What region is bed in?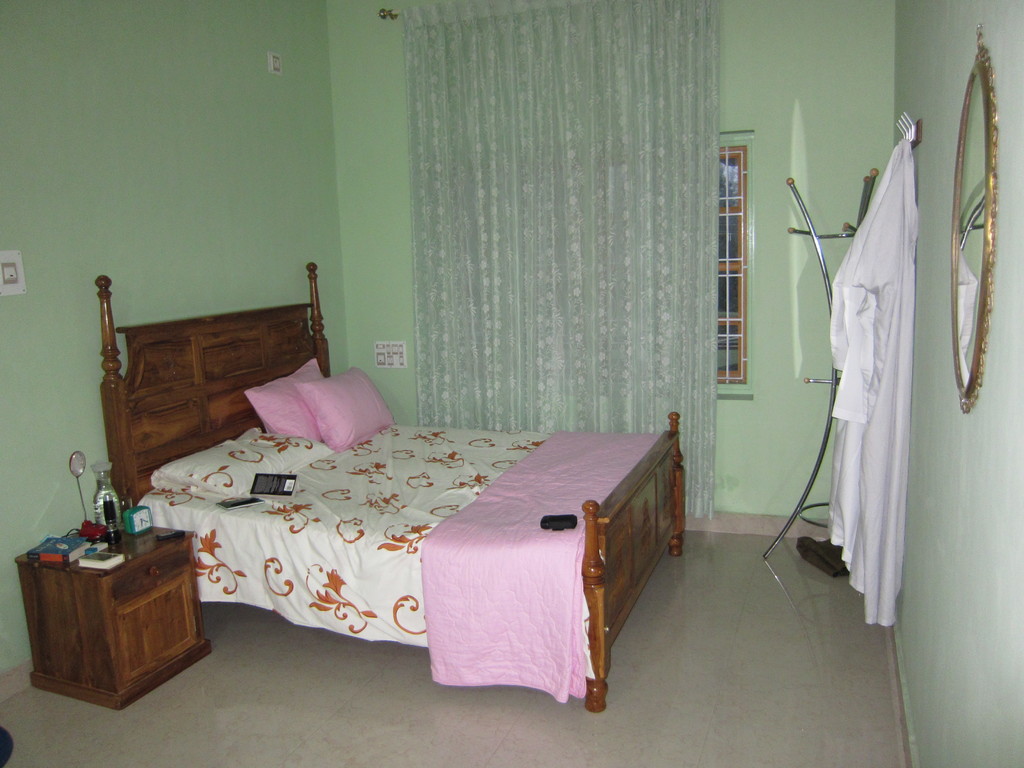
crop(111, 325, 651, 700).
